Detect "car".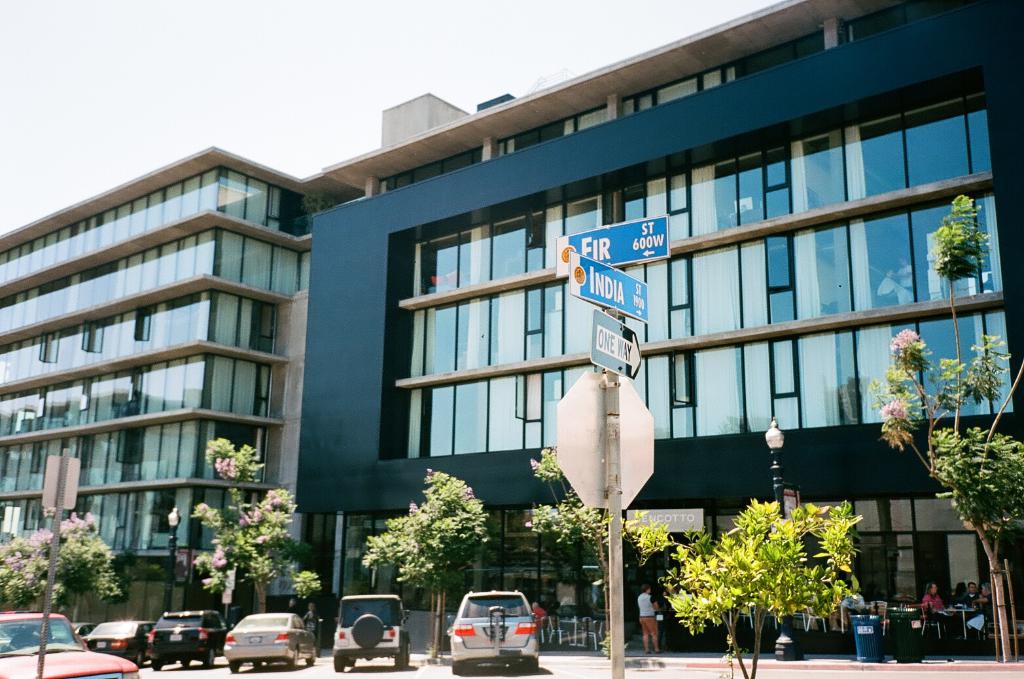
Detected at (left=330, top=591, right=410, bottom=674).
